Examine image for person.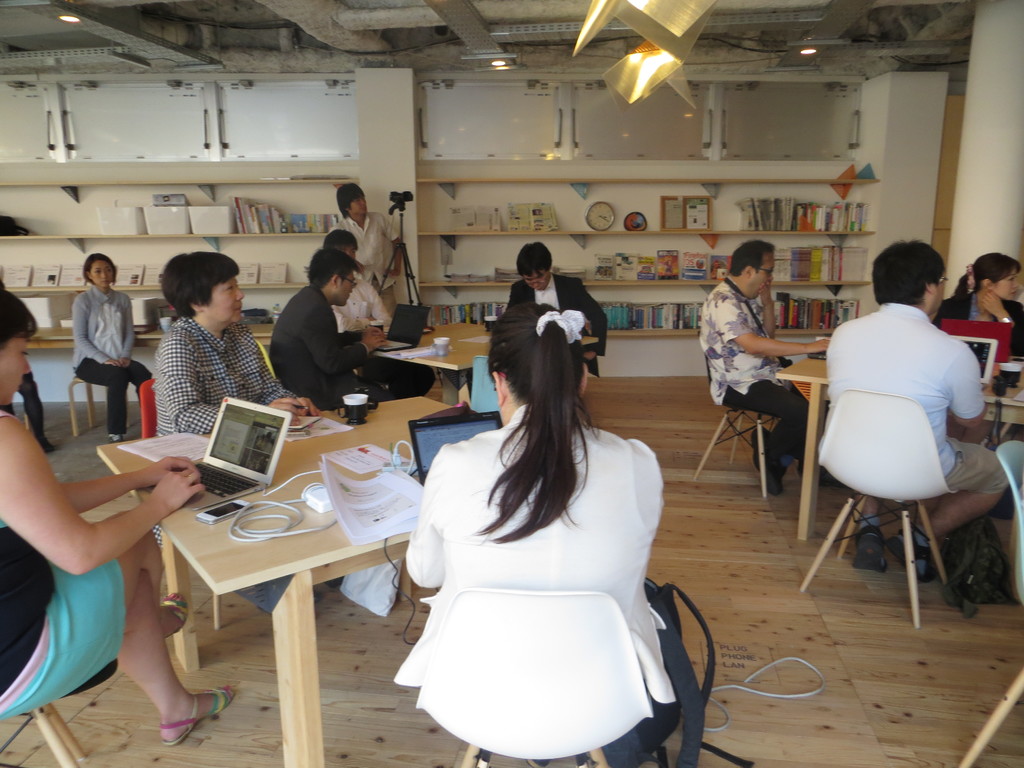
Examination result: l=268, t=249, r=426, b=409.
